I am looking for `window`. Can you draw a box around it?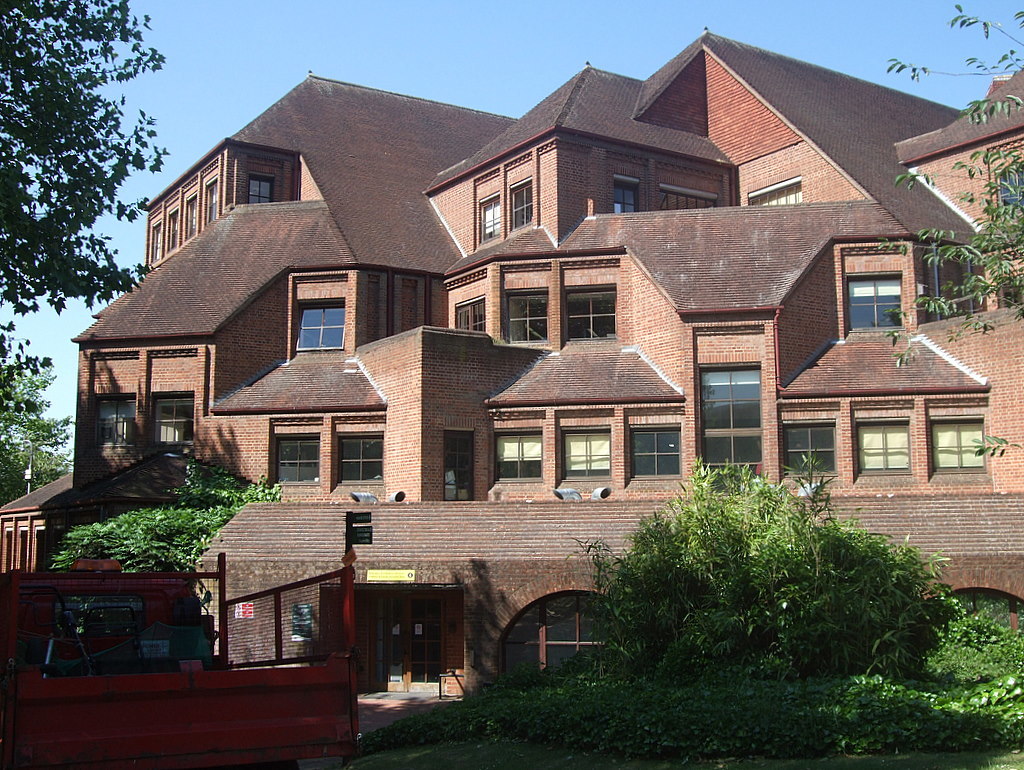
Sure, the bounding box is 92/398/135/451.
